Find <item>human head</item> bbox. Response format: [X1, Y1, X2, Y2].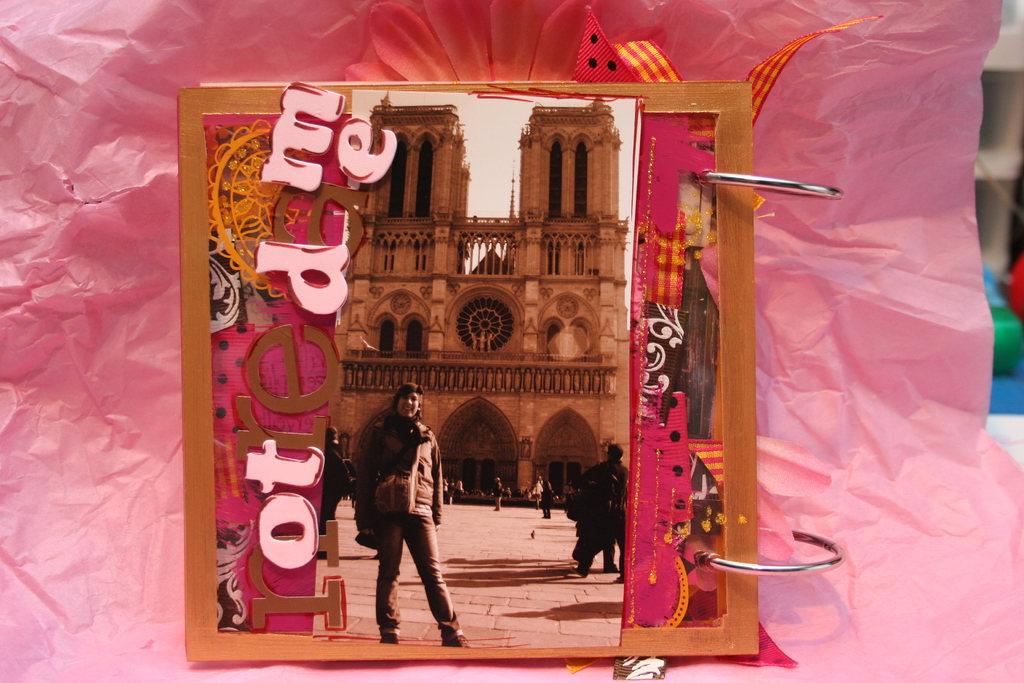
[392, 383, 422, 418].
